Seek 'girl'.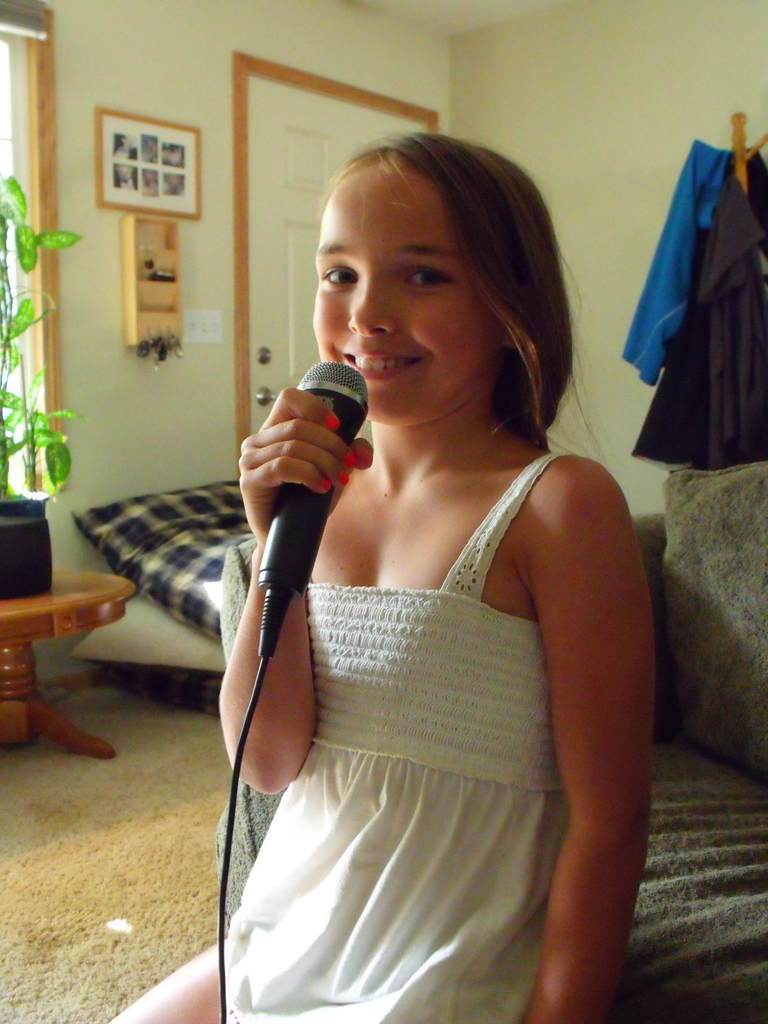
<bbox>102, 132, 662, 1023</bbox>.
